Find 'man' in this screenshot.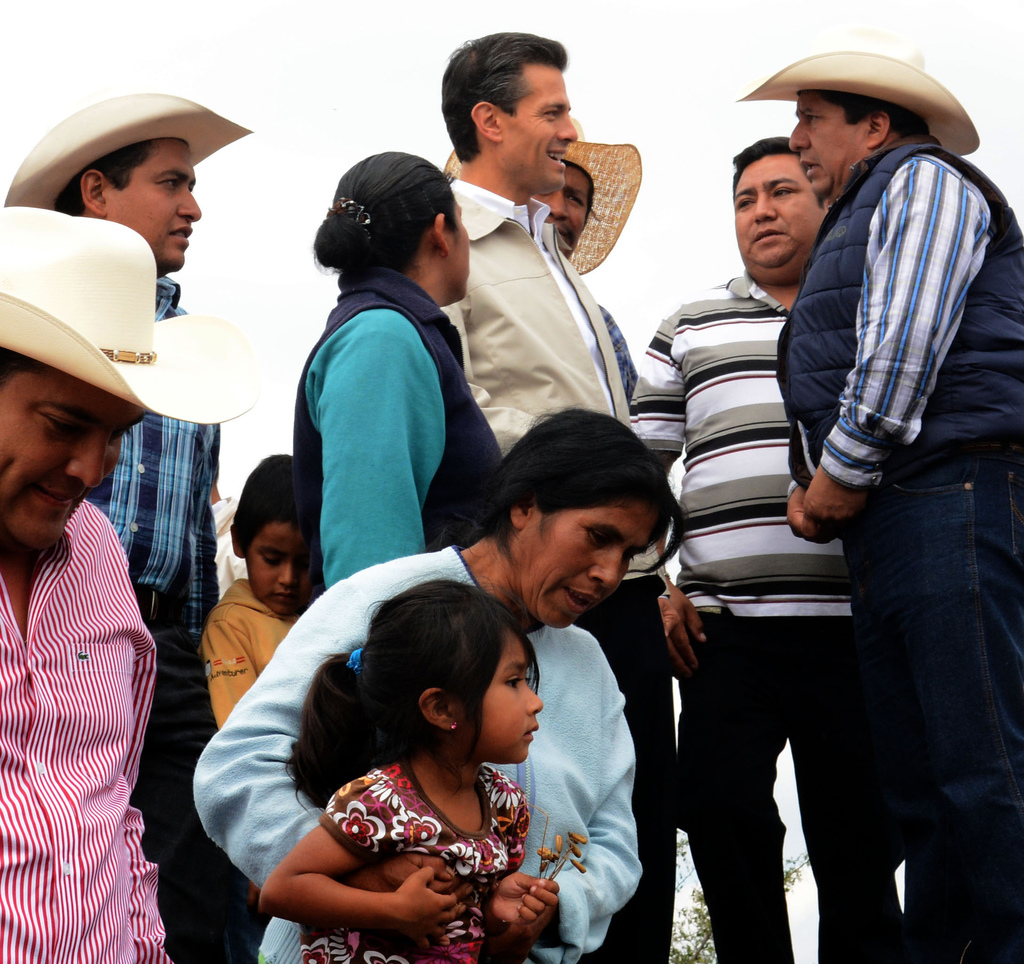
The bounding box for 'man' is (x1=612, y1=118, x2=898, y2=963).
